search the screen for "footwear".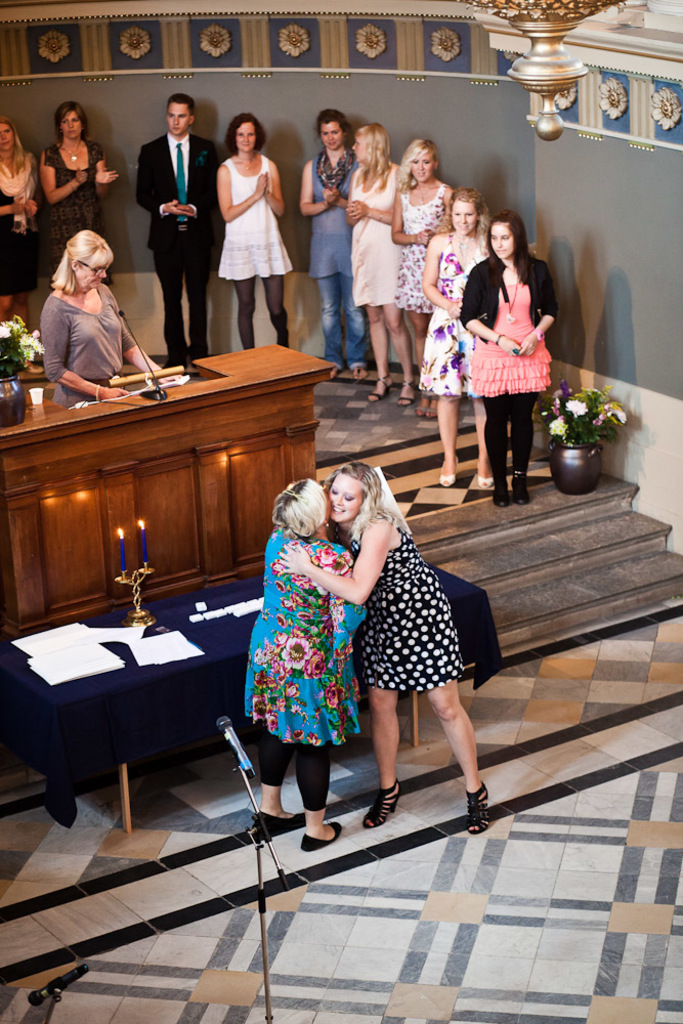
Found at Rect(23, 361, 43, 377).
